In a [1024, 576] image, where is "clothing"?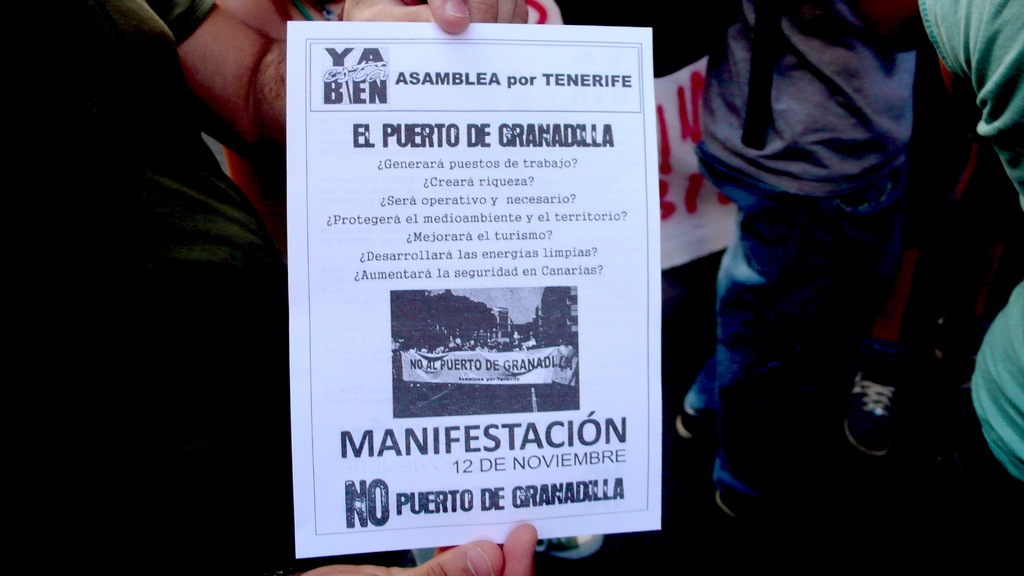
<box>0,0,417,575</box>.
